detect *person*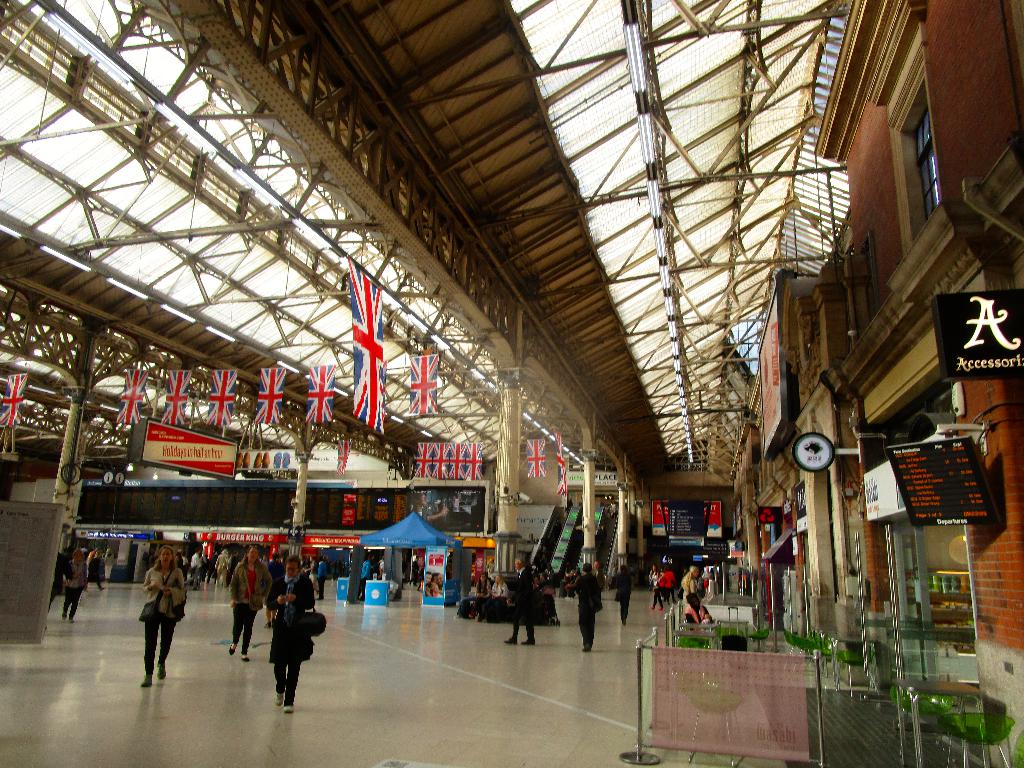
{"x1": 264, "y1": 570, "x2": 320, "y2": 714}
